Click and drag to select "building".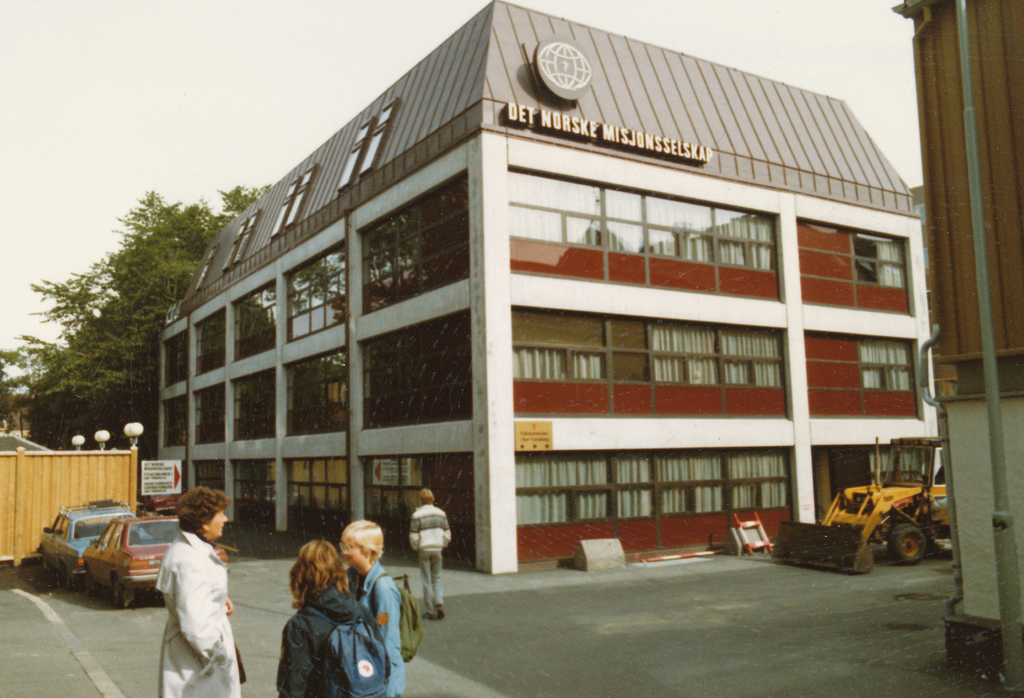
Selection: box(157, 0, 932, 578).
